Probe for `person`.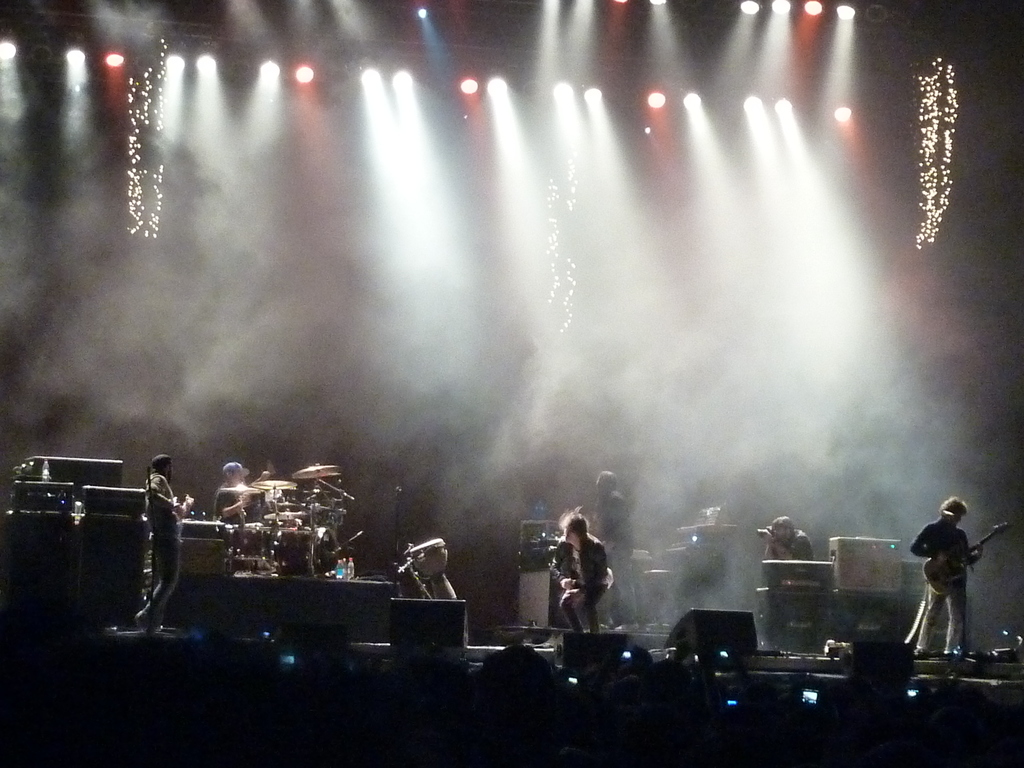
Probe result: bbox=(765, 515, 815, 560).
